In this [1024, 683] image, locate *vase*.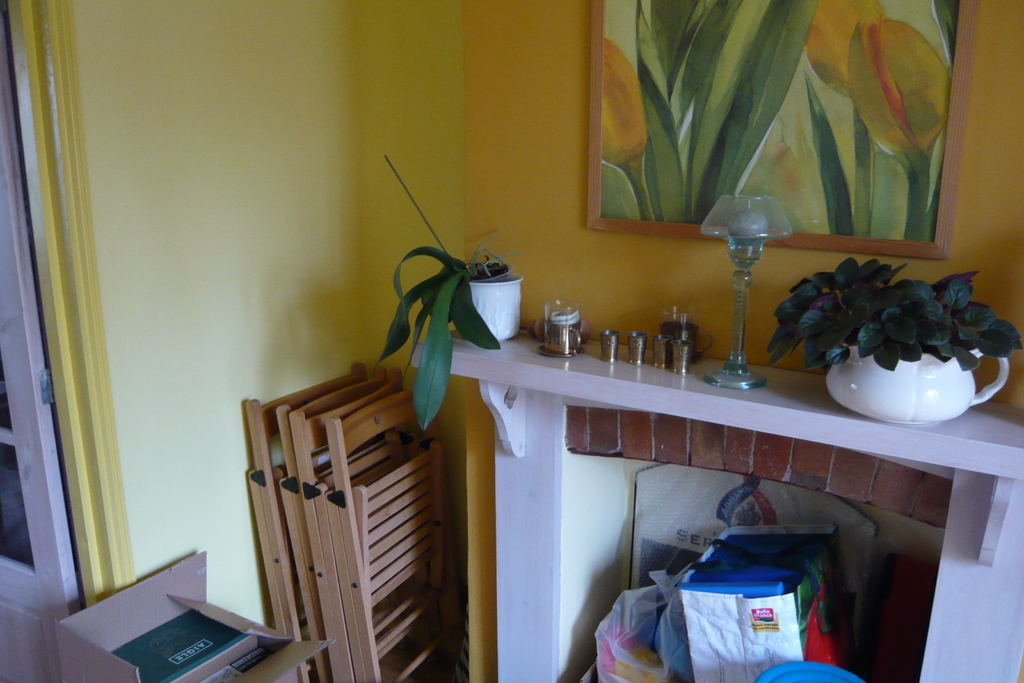
Bounding box: 822, 344, 1011, 426.
